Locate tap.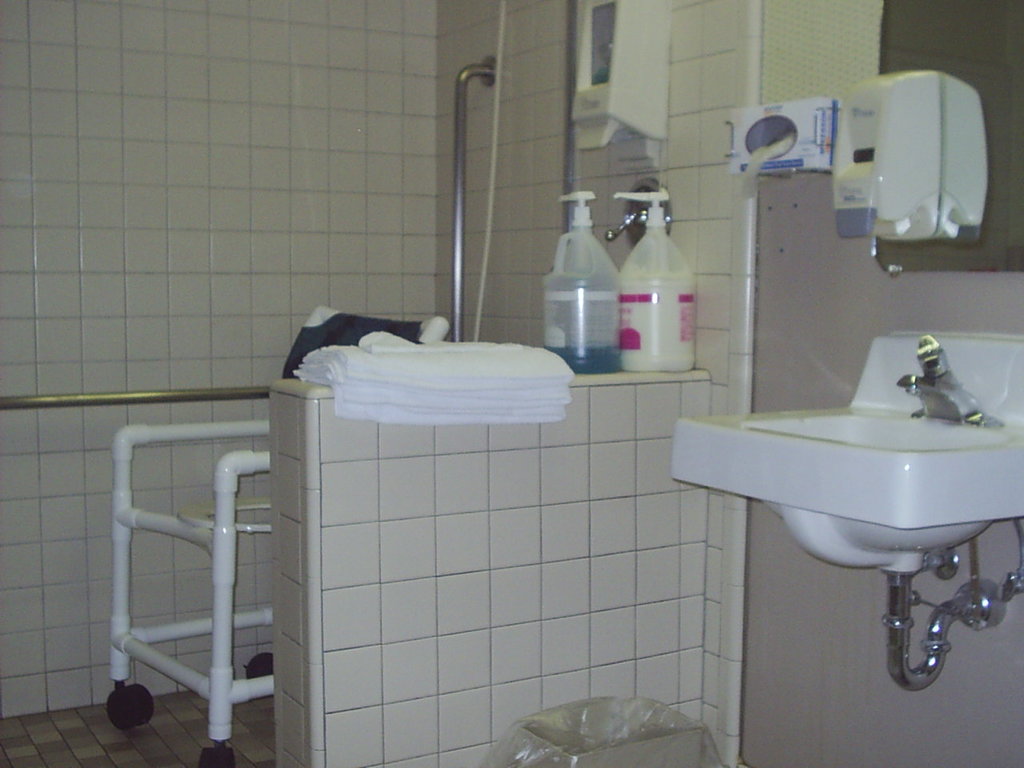
Bounding box: <bbox>859, 352, 993, 431</bbox>.
